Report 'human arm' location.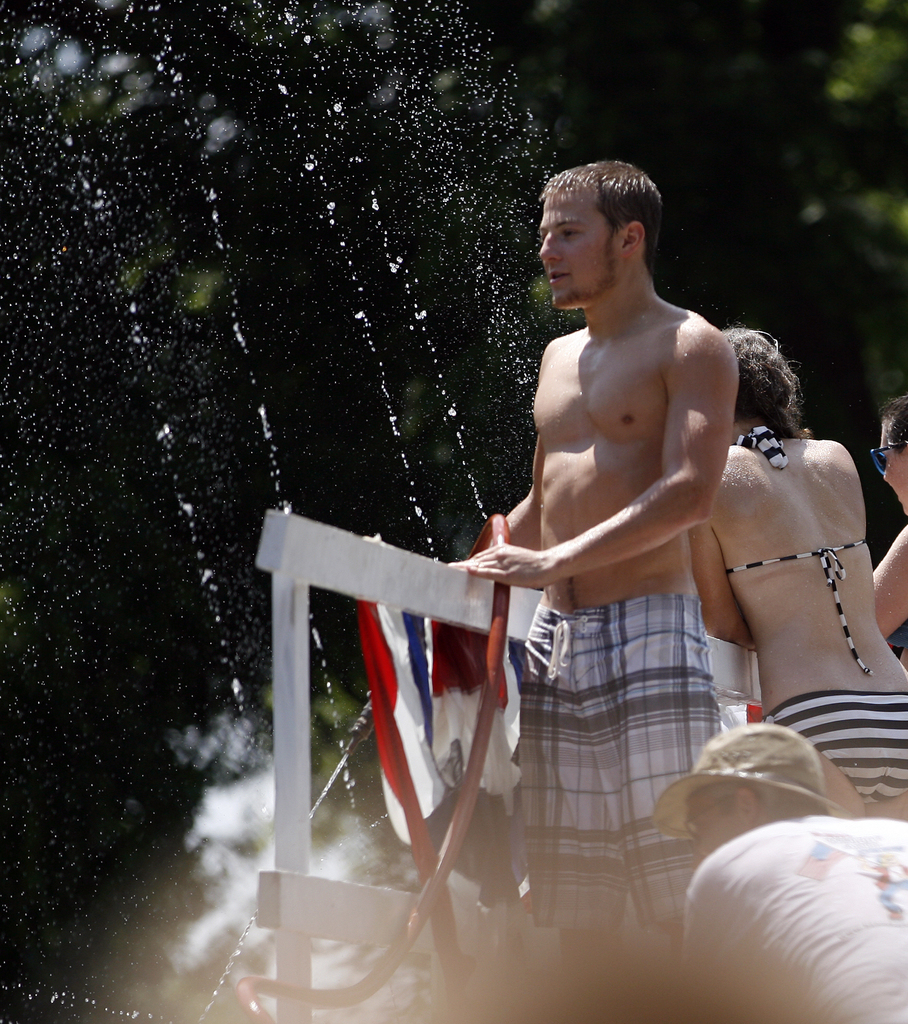
Report: [822, 431, 907, 586].
